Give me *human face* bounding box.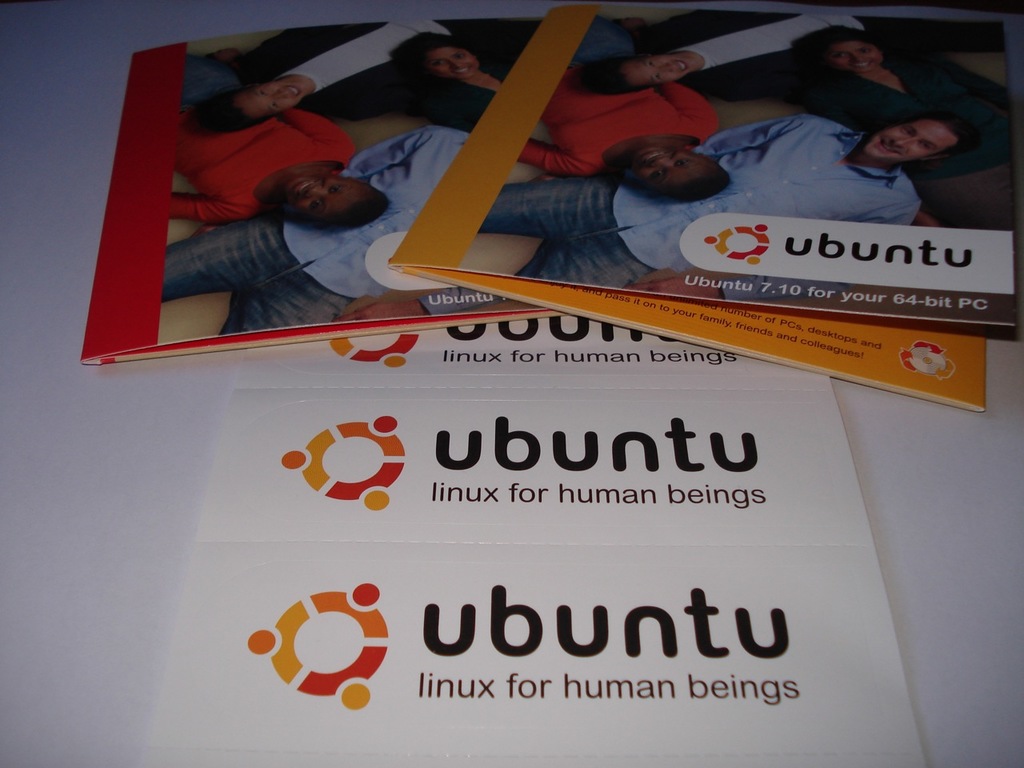
{"left": 283, "top": 174, "right": 367, "bottom": 212}.
